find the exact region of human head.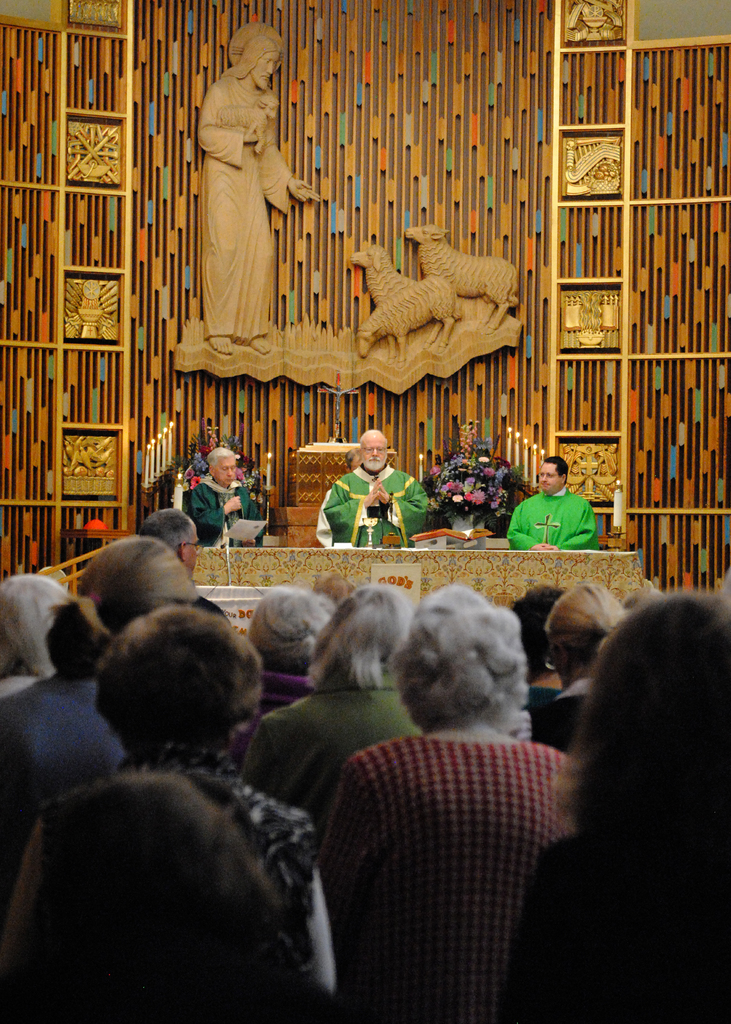
Exact region: locate(77, 533, 198, 664).
